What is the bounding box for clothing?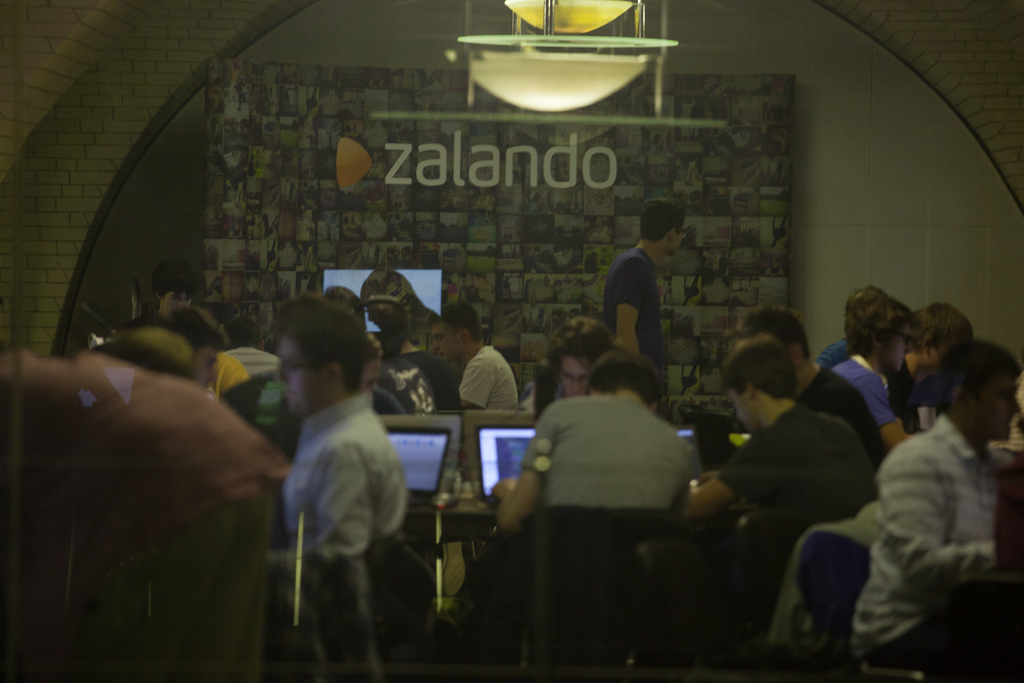
{"left": 533, "top": 381, "right": 687, "bottom": 525}.
